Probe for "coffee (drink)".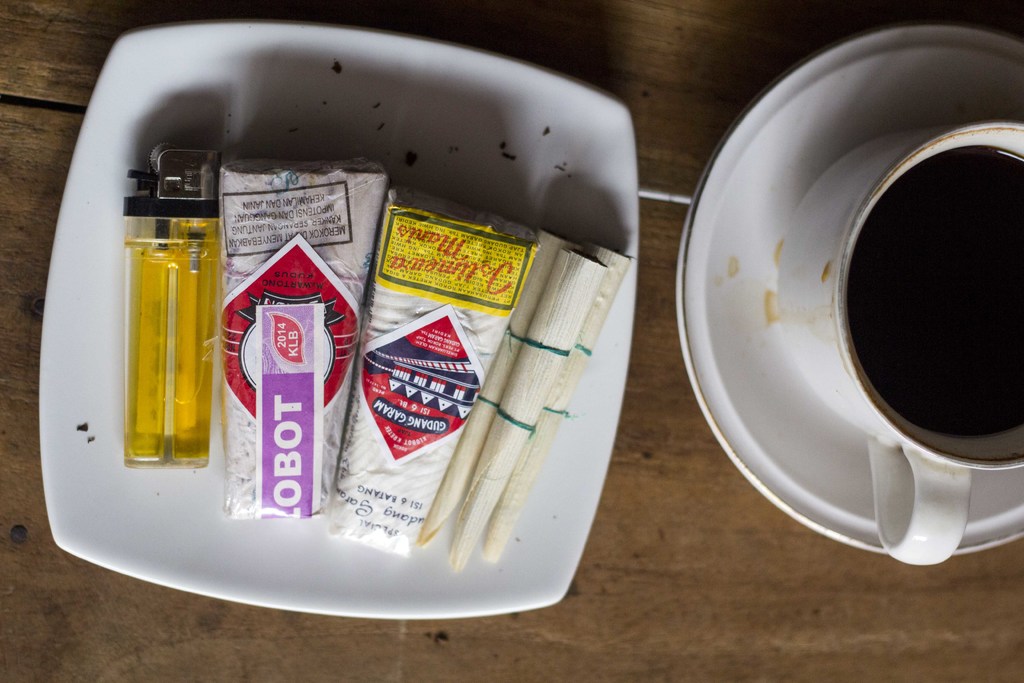
Probe result: x1=847, y1=143, x2=1023, y2=461.
